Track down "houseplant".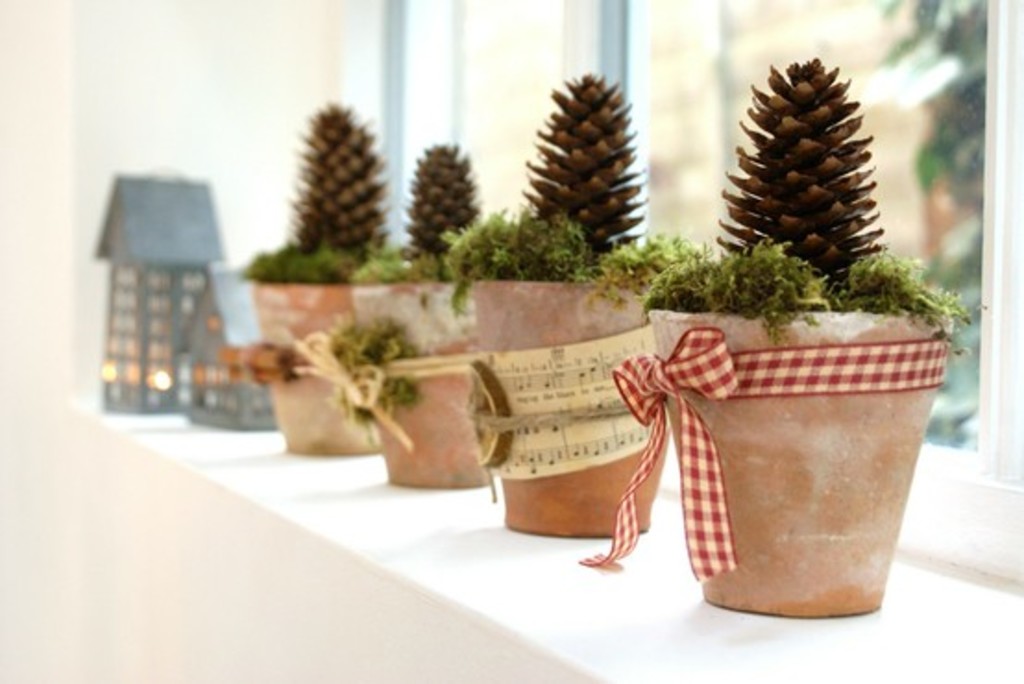
Tracked to x1=203 y1=96 x2=407 y2=460.
